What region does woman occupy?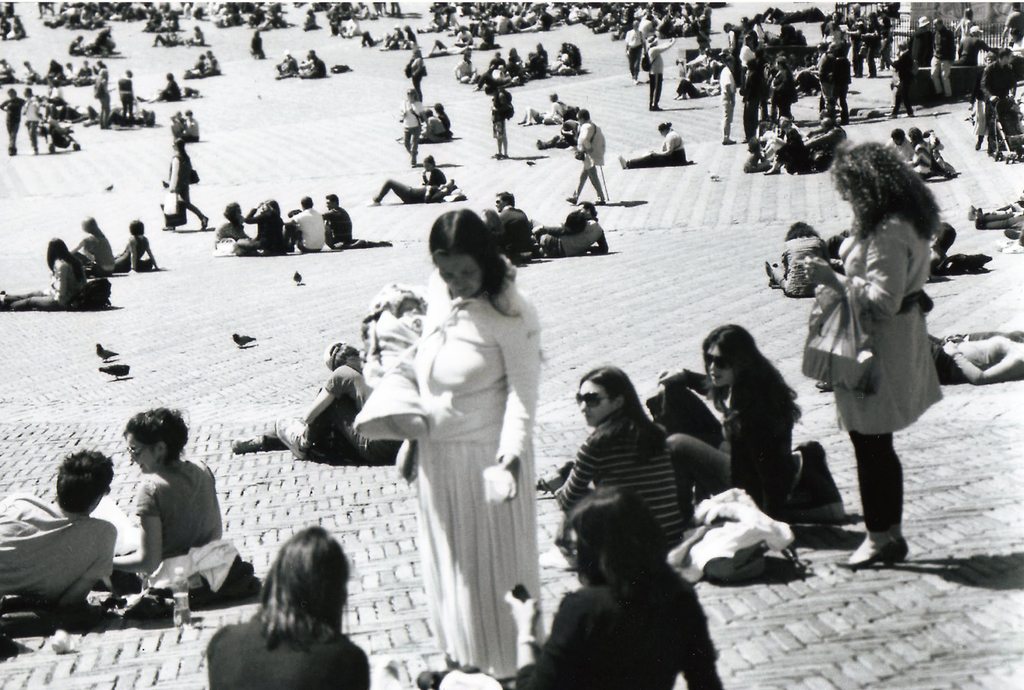
l=94, t=69, r=115, b=128.
